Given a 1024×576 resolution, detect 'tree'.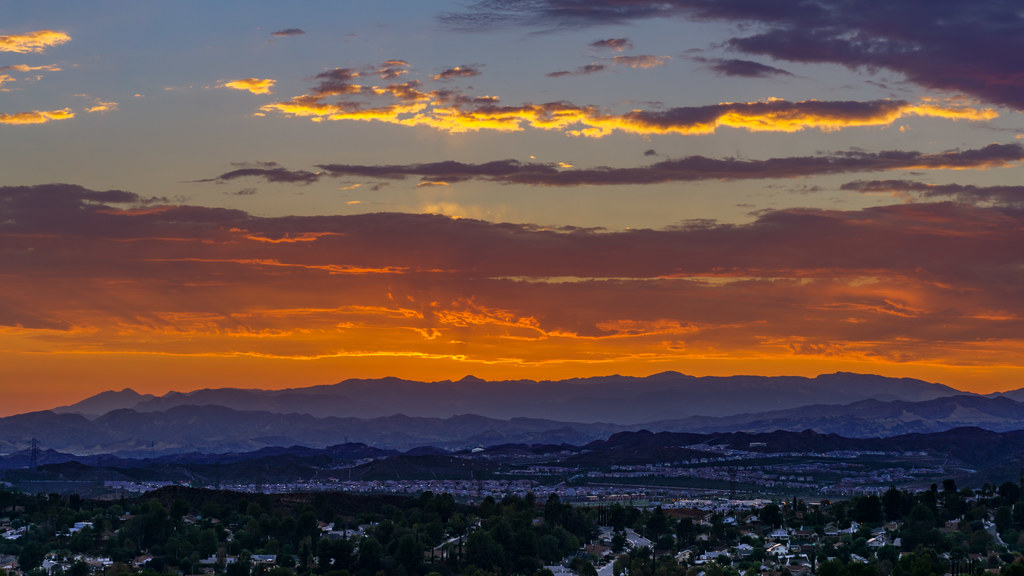
bbox(222, 555, 247, 575).
